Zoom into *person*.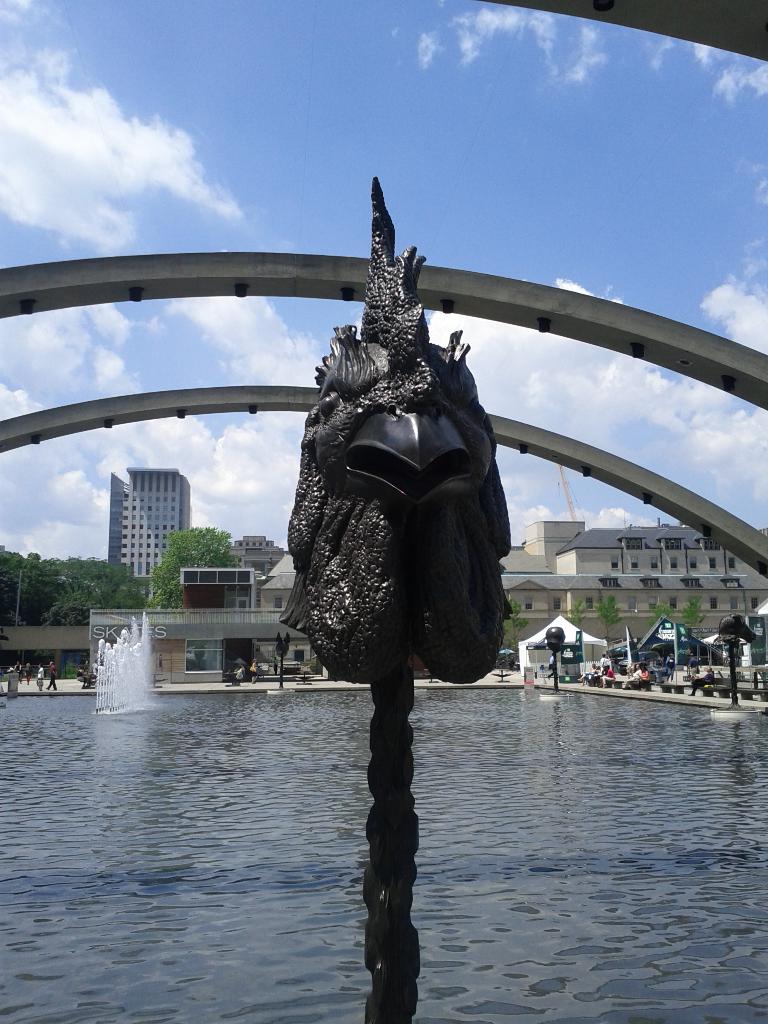
Zoom target: [599, 652, 611, 673].
